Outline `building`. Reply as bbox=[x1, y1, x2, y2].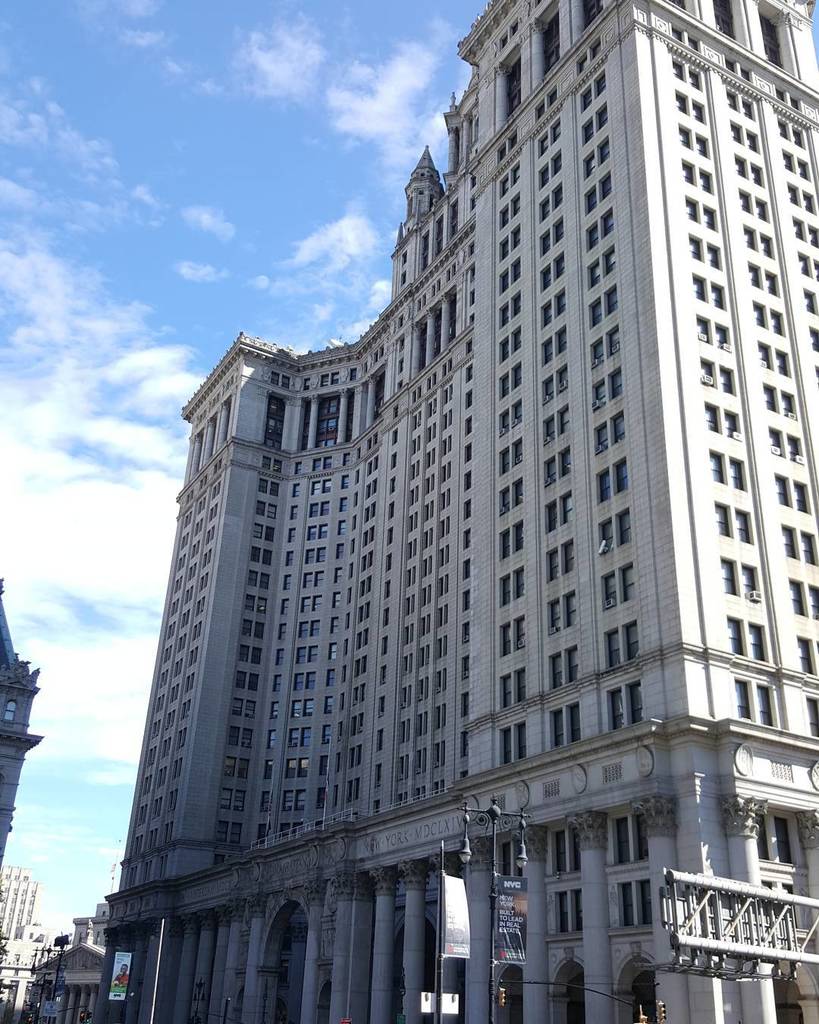
bbox=[96, 0, 818, 1023].
